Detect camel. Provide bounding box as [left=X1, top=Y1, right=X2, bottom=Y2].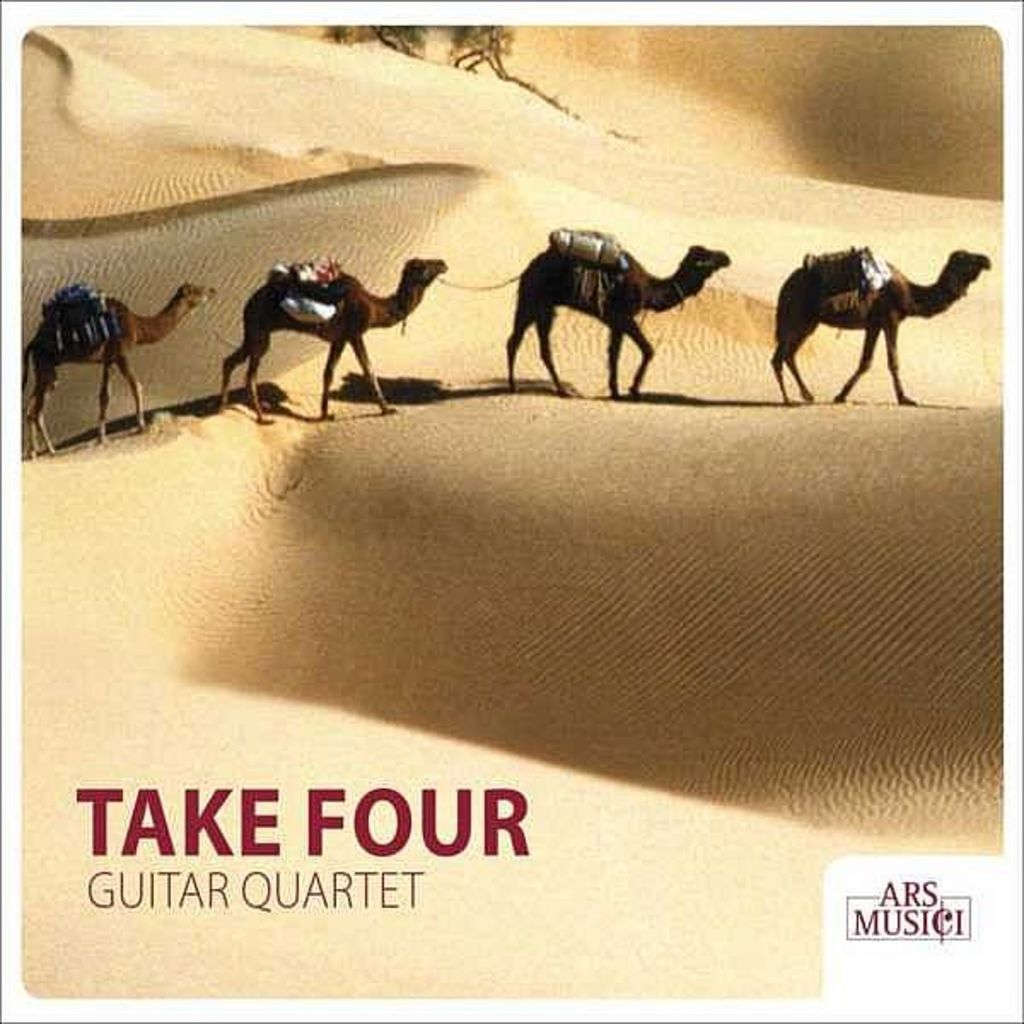
[left=26, top=283, right=217, bottom=461].
